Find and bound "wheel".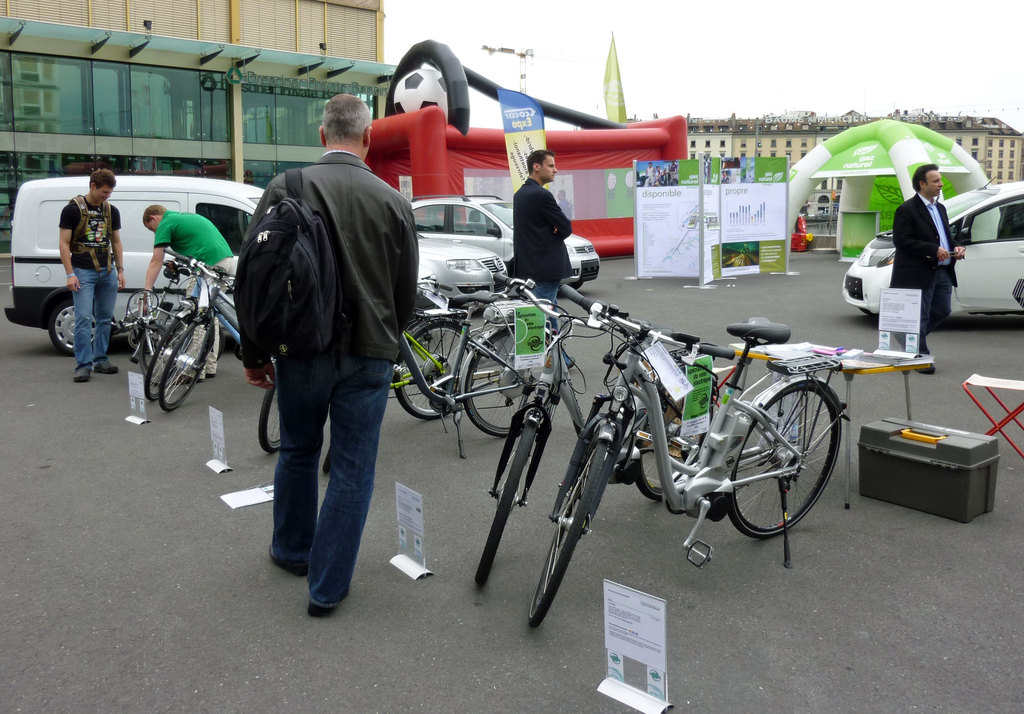
Bound: [left=714, top=381, right=834, bottom=551].
